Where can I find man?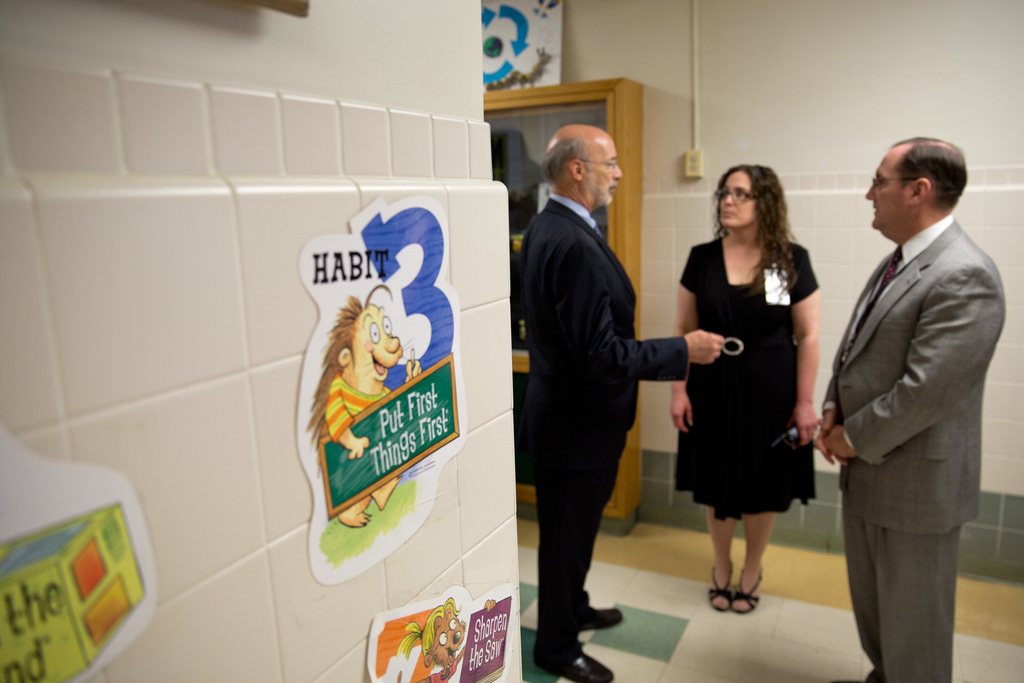
You can find it at region(805, 70, 1007, 682).
